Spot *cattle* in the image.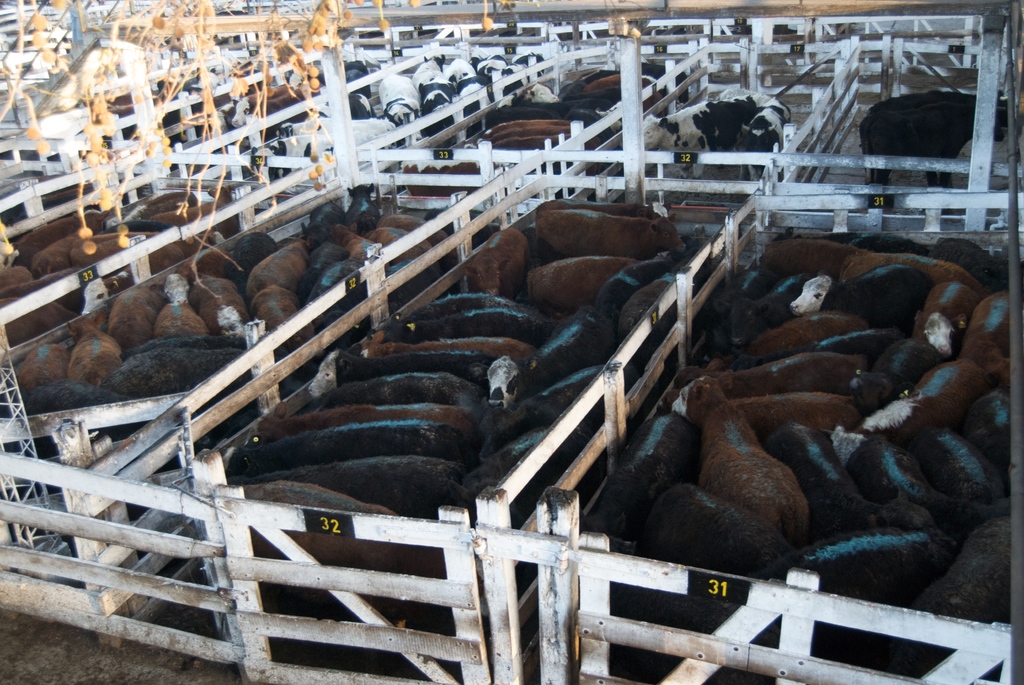
*cattle* found at 12/340/67/390.
